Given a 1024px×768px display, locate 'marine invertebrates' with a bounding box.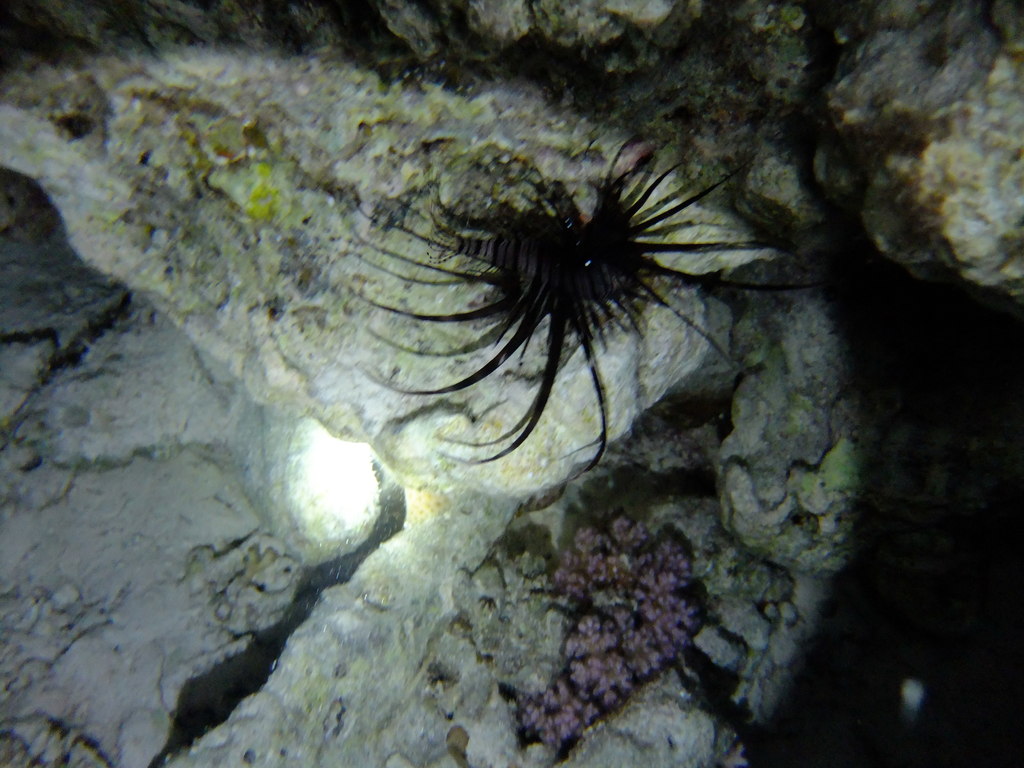
Located: box(509, 502, 718, 749).
